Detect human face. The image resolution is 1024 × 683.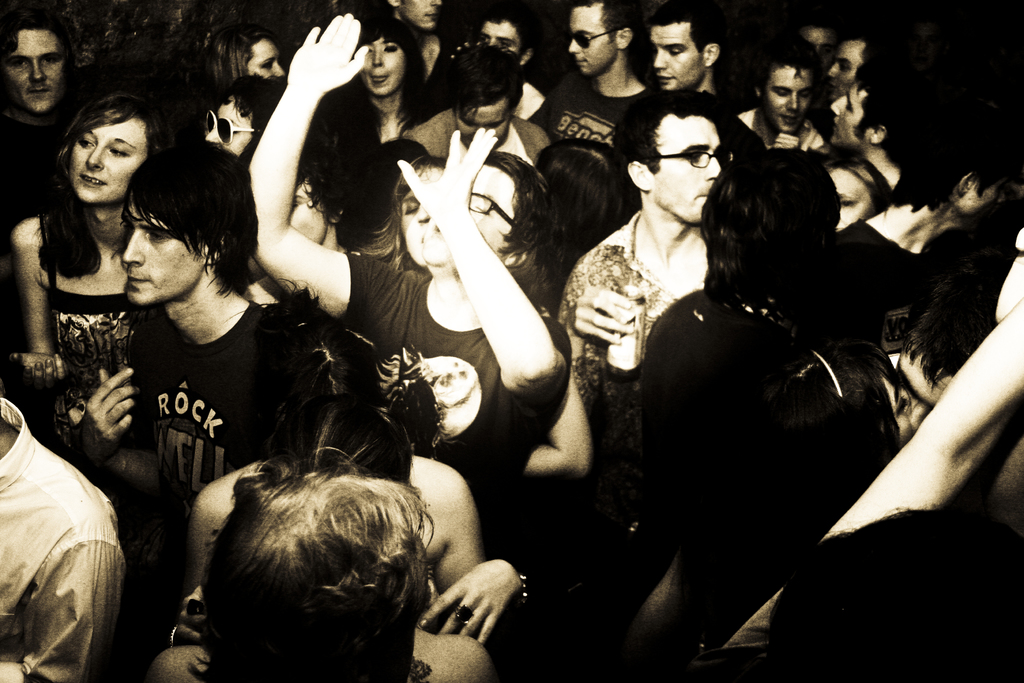
BBox(124, 201, 197, 309).
